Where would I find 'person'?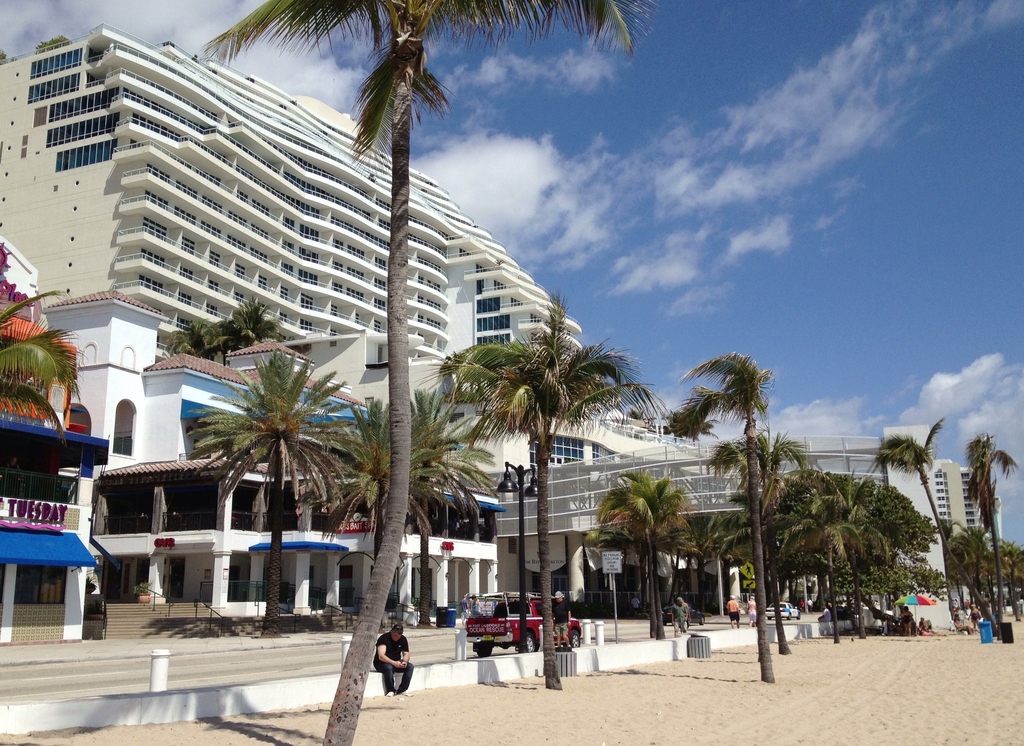
At bbox=(548, 587, 572, 651).
